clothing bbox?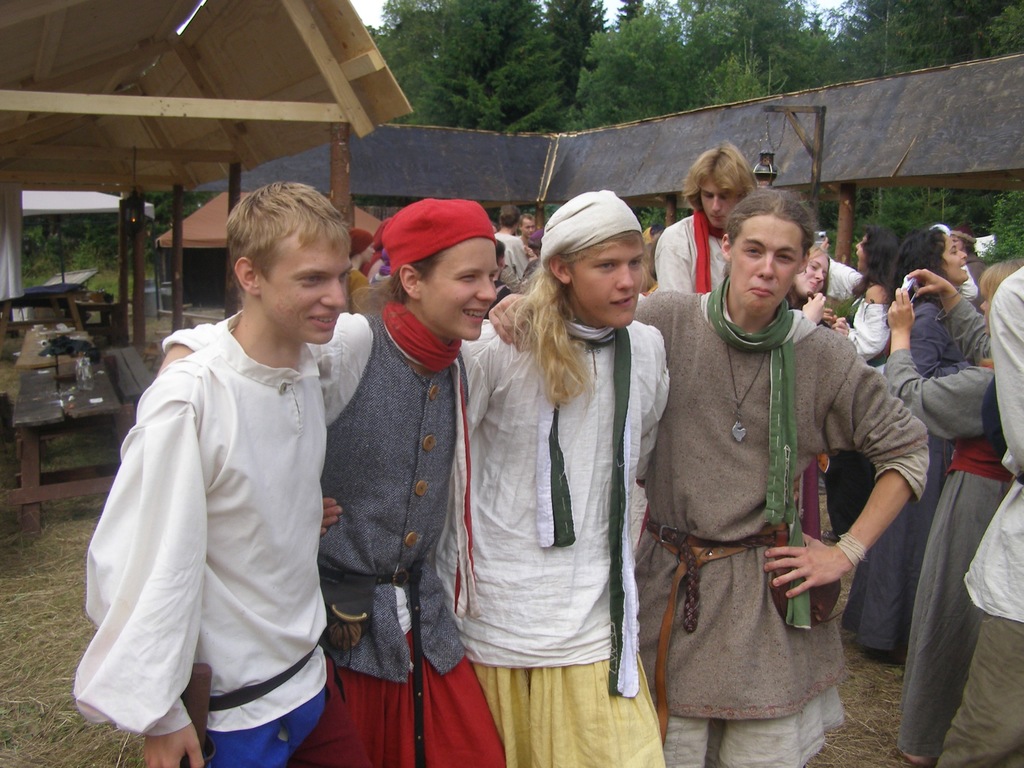
x1=881, y1=283, x2=1018, y2=767
